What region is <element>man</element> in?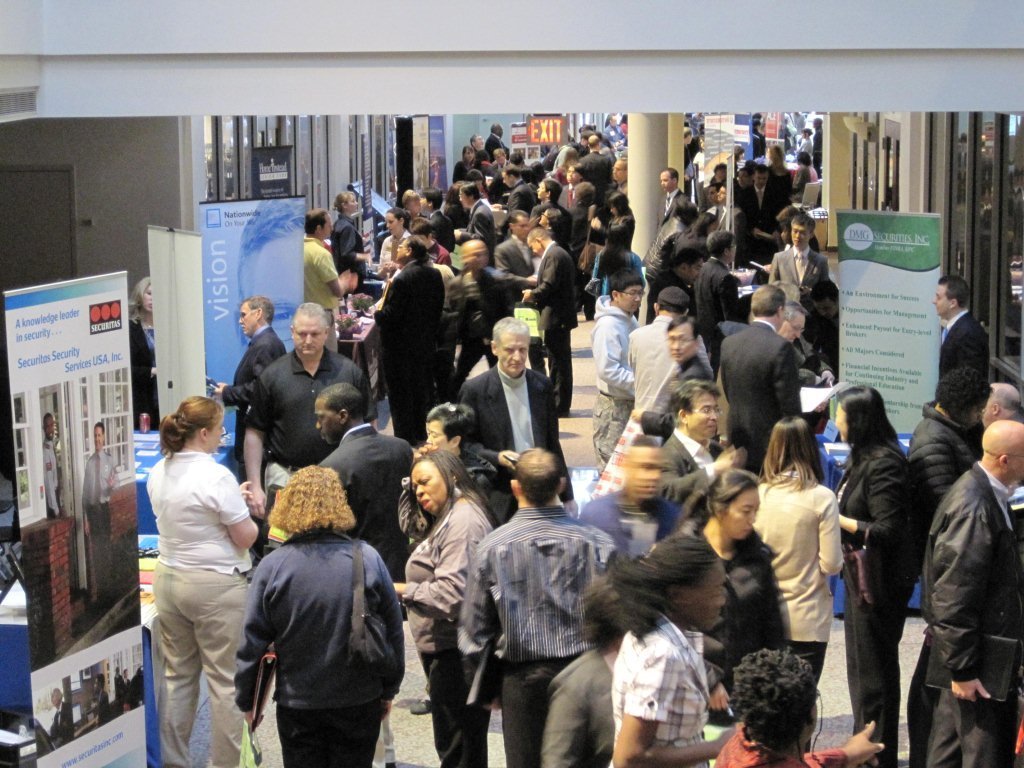
l=741, t=166, r=787, b=257.
